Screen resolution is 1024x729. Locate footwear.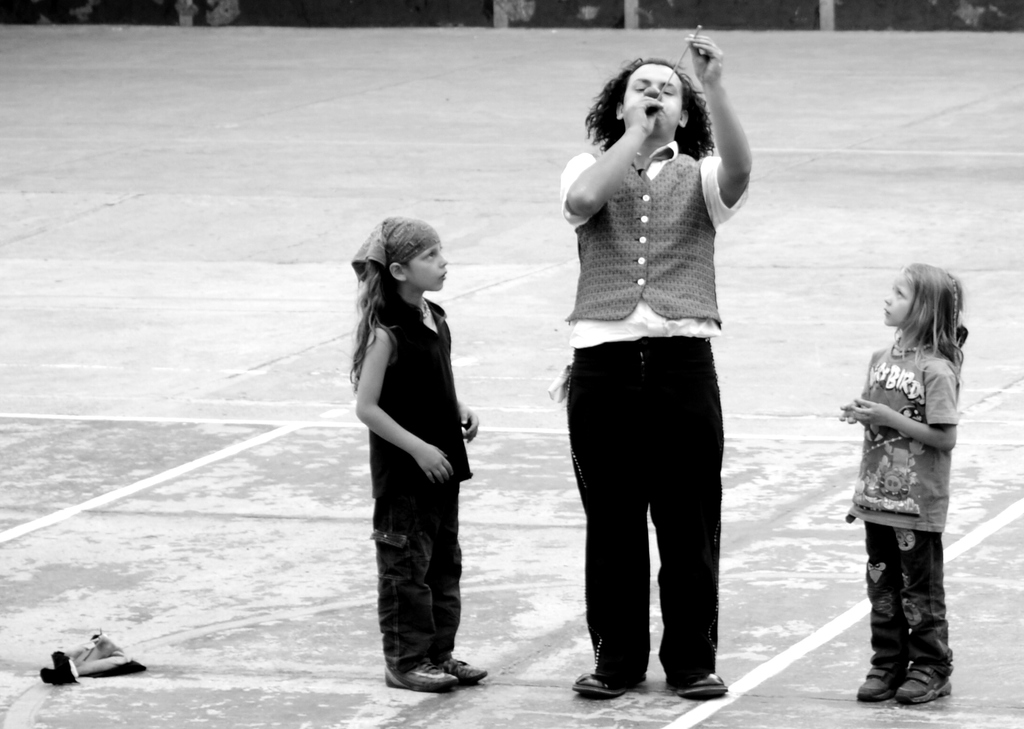
detection(849, 659, 906, 701).
